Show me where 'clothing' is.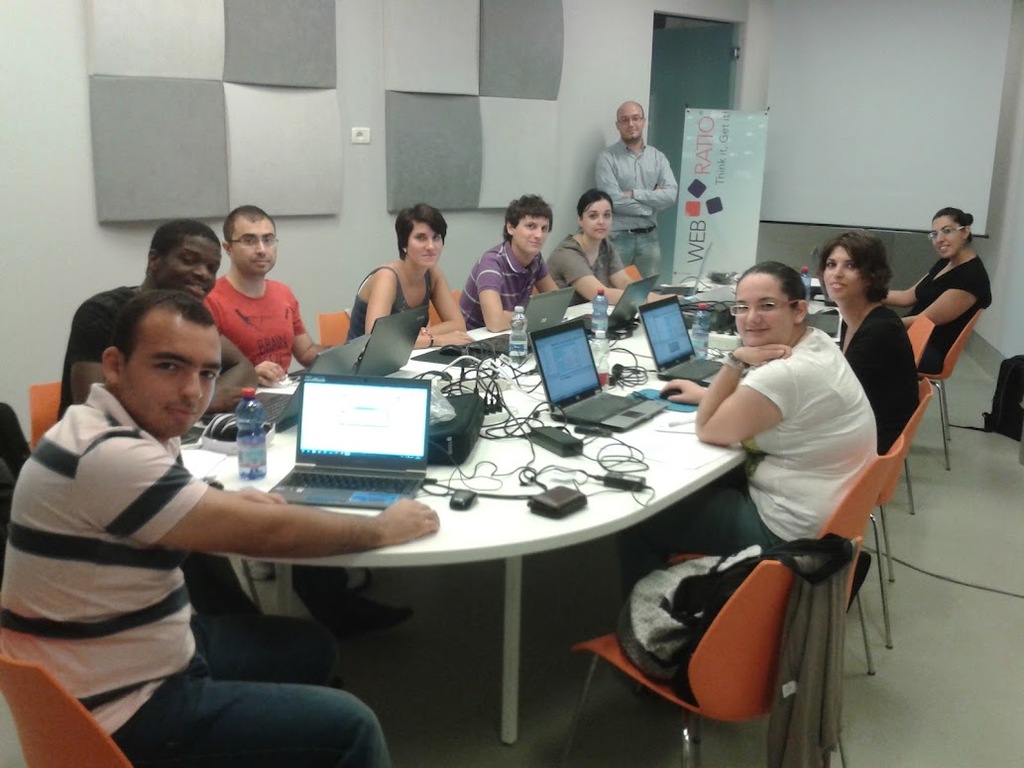
'clothing' is at Rect(0, 377, 210, 752).
